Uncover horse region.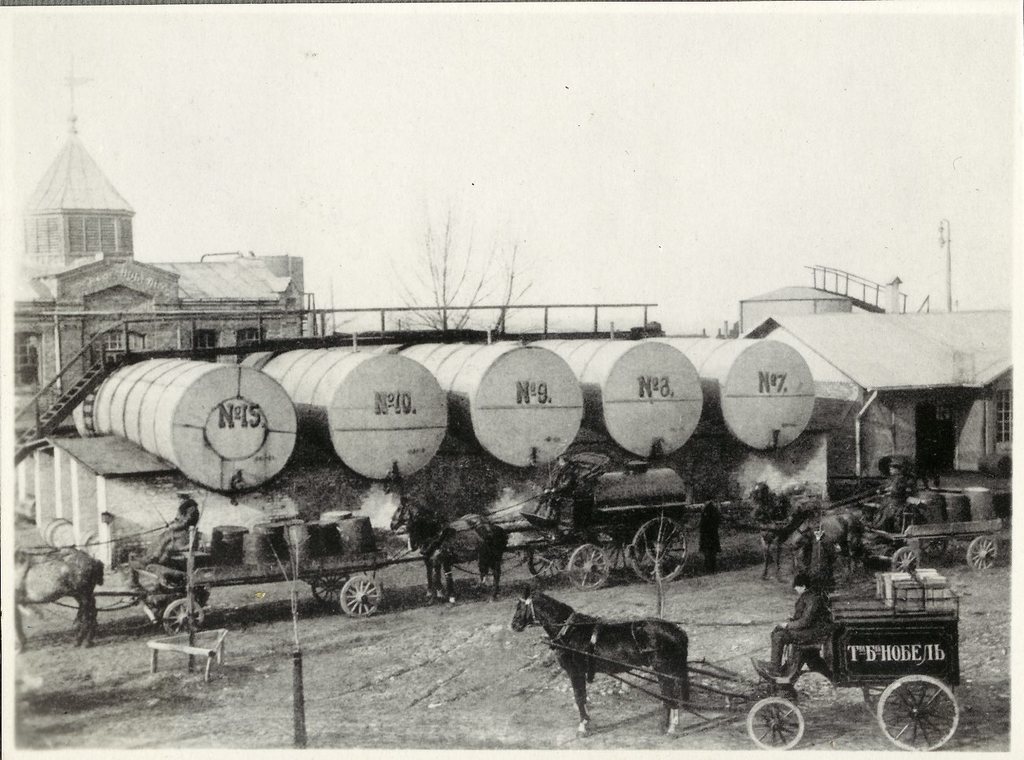
Uncovered: <bbox>505, 583, 689, 737</bbox>.
